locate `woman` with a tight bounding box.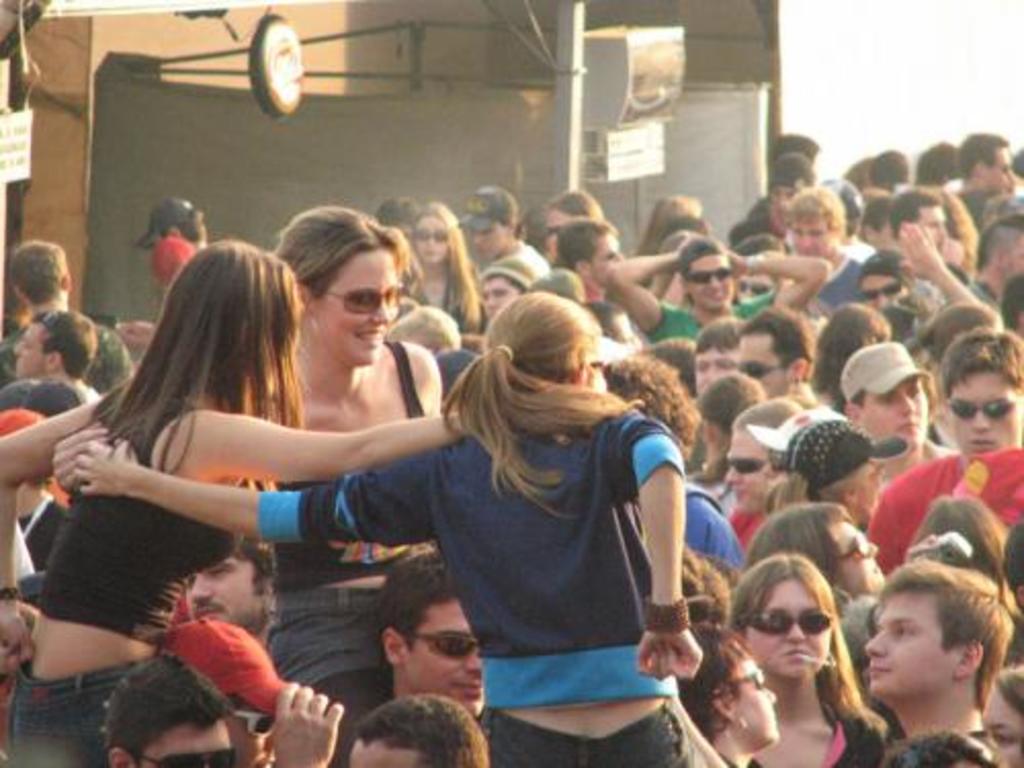
(x1=397, y1=199, x2=492, y2=358).
